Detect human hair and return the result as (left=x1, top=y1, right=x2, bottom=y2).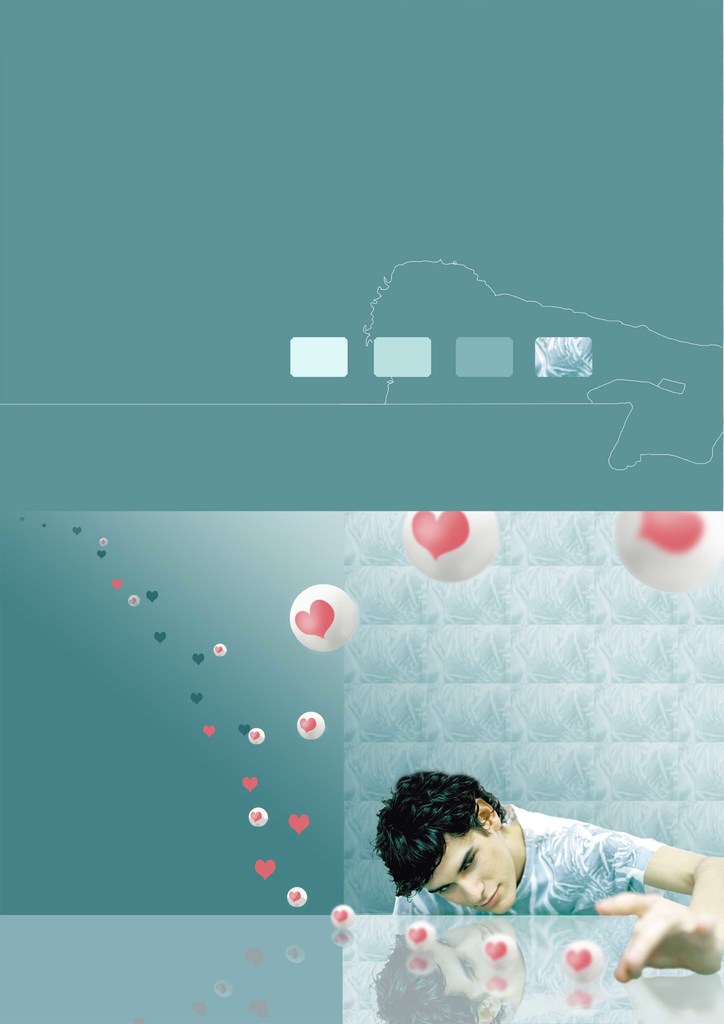
(left=361, top=769, right=533, bottom=906).
